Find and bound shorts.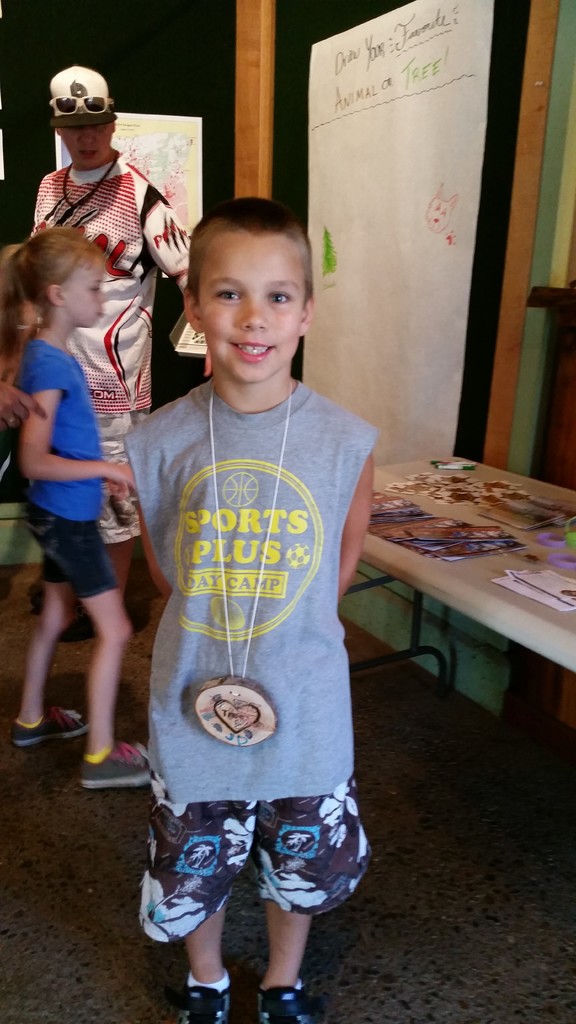
Bound: (149, 795, 350, 936).
